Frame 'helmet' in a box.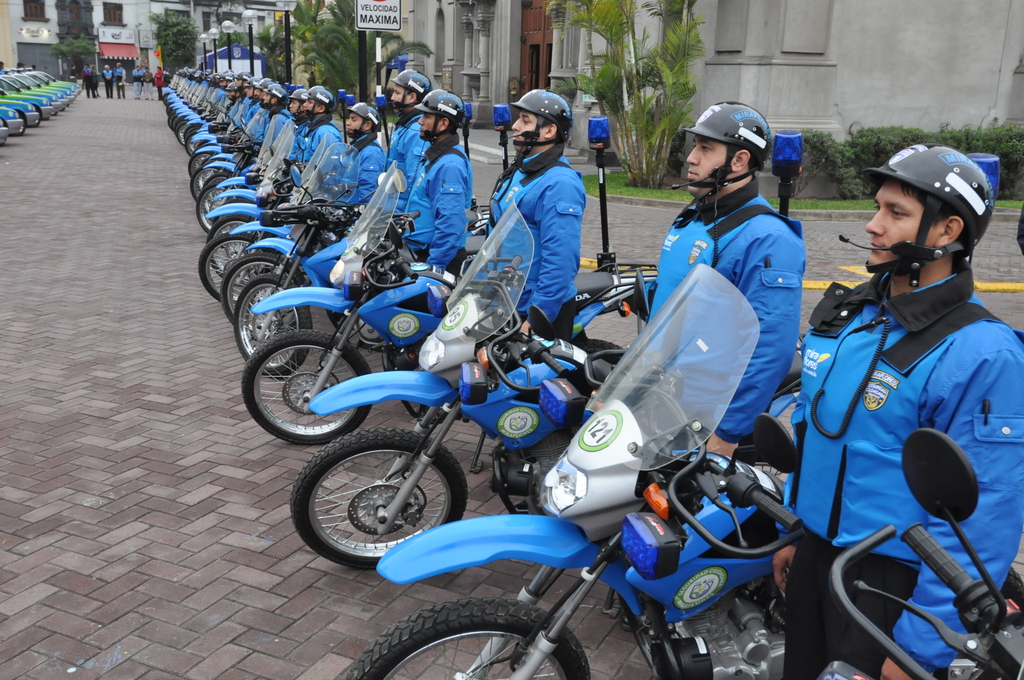
pyautogui.locateOnScreen(347, 102, 380, 137).
